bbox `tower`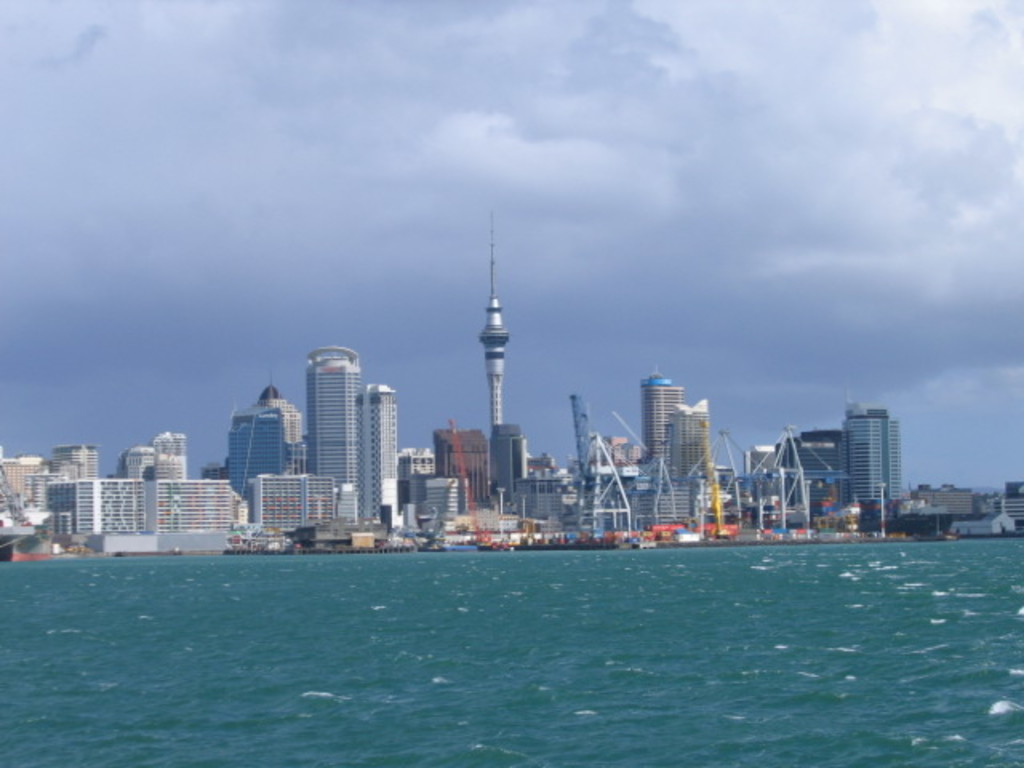
<bbox>848, 400, 898, 517</bbox>
